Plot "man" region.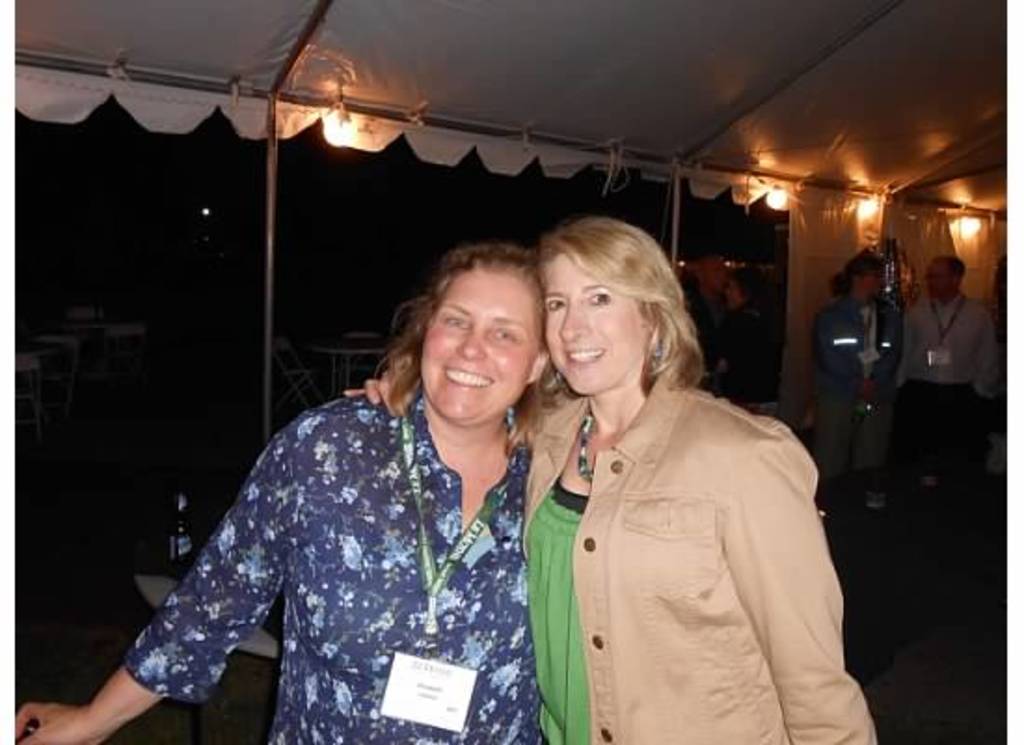
Plotted at 905/240/996/527.
